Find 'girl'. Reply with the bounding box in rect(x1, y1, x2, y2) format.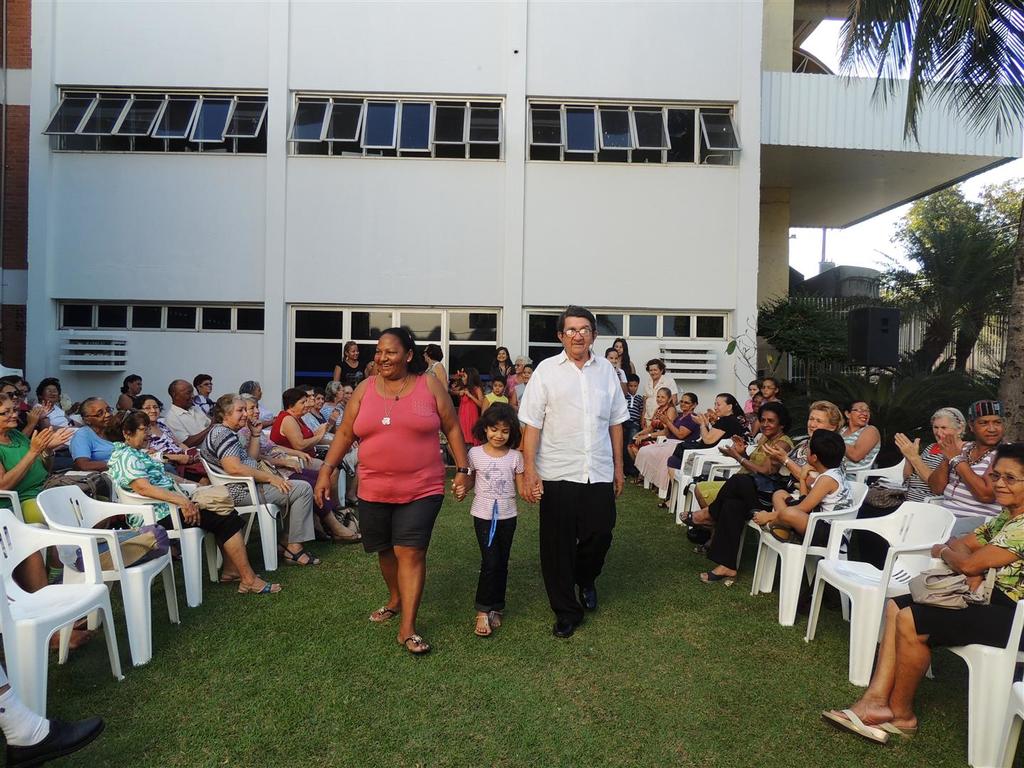
rect(450, 400, 543, 633).
